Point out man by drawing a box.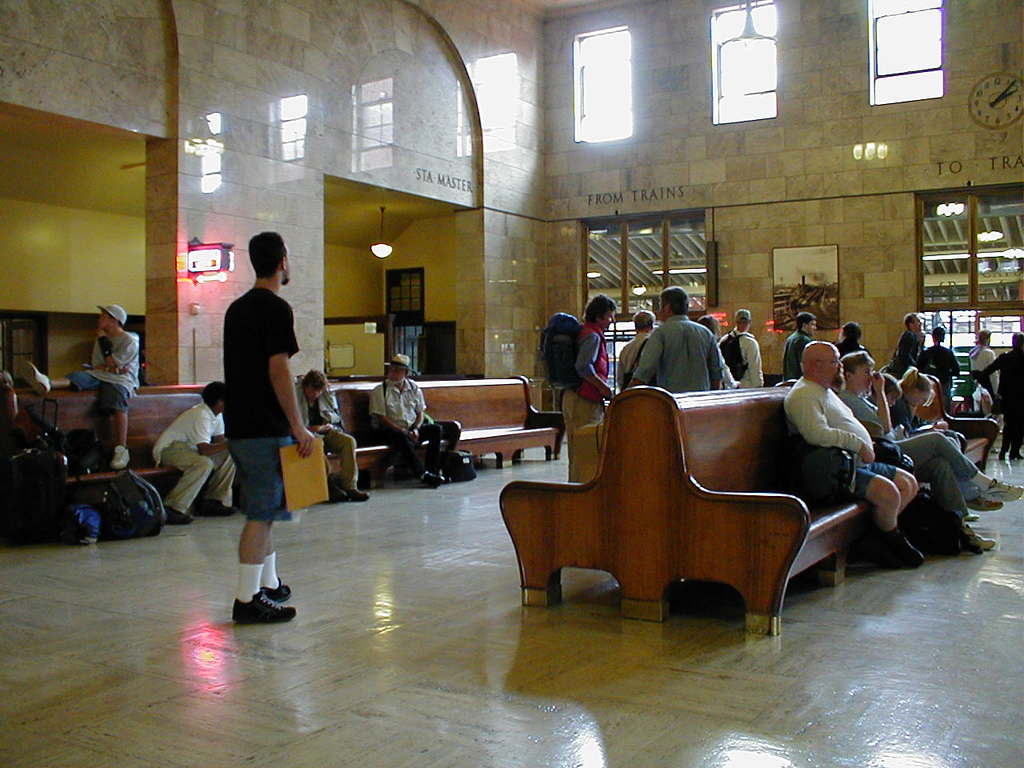
(left=718, top=306, right=765, bottom=386).
